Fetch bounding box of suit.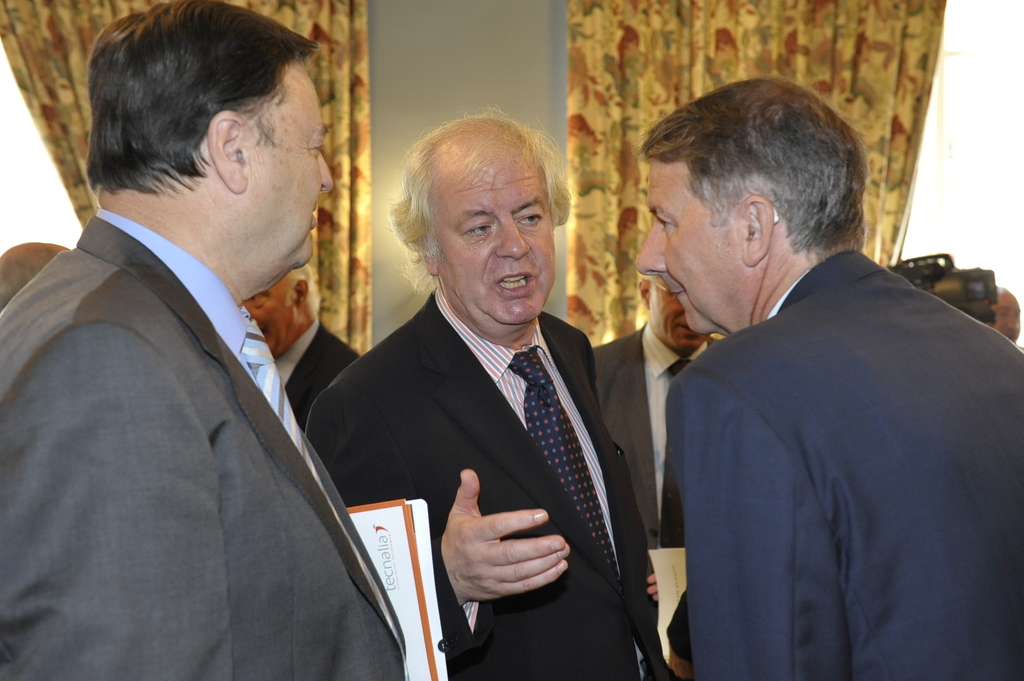
Bbox: 0:209:406:680.
